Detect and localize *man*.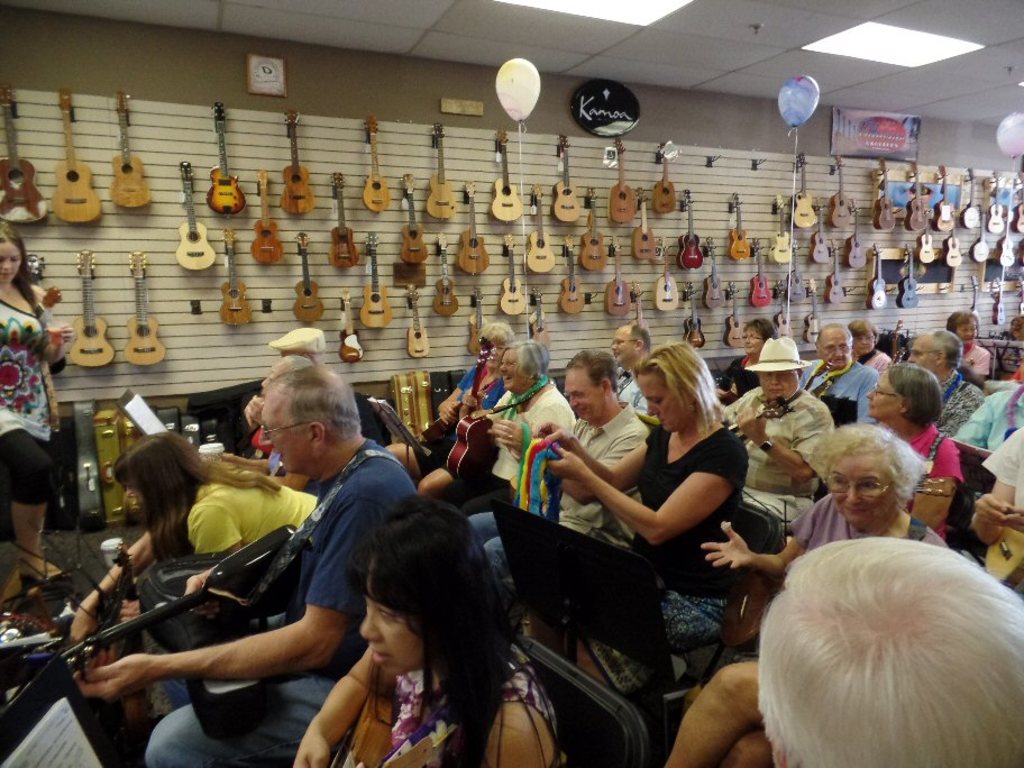
Localized at bbox(721, 331, 841, 528).
